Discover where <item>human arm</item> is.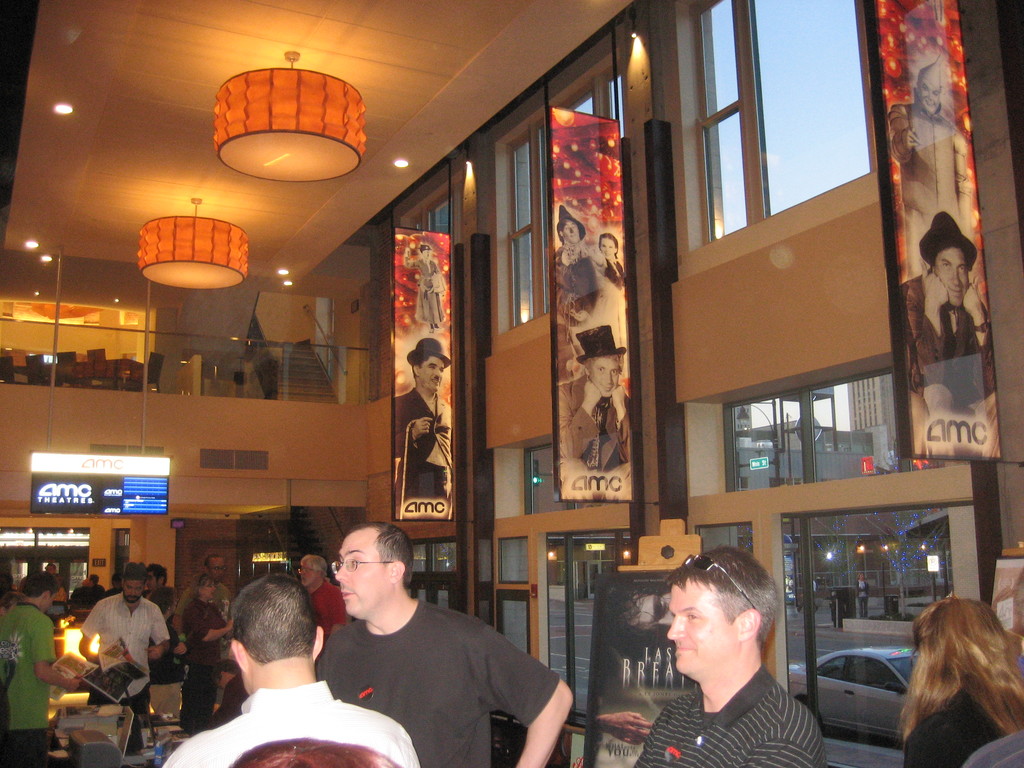
Discovered at region(76, 596, 103, 662).
